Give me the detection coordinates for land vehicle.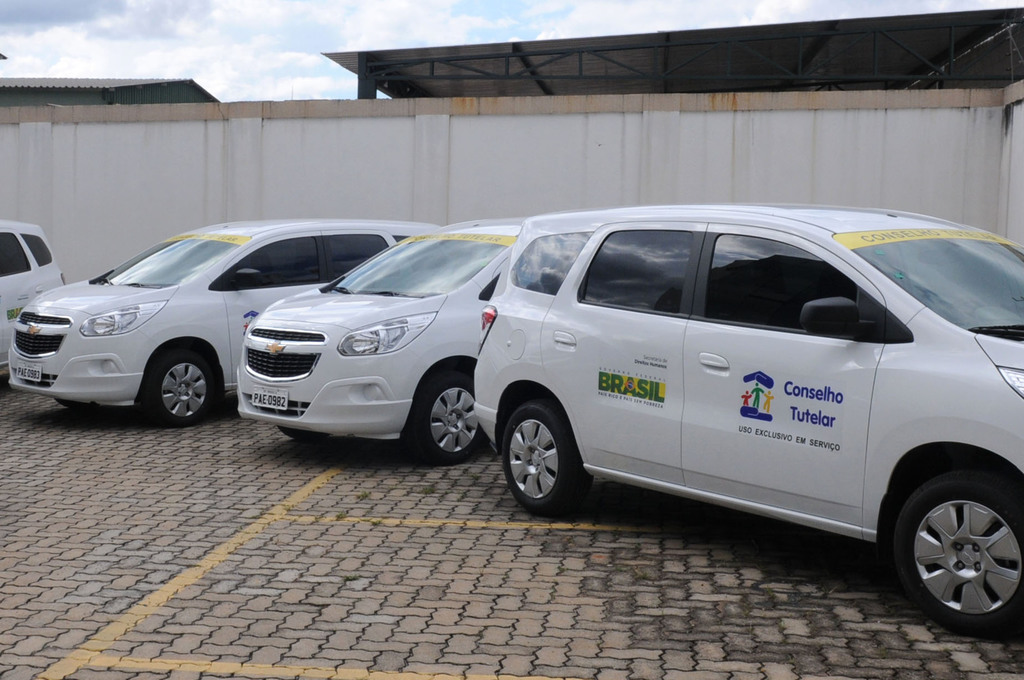
box(0, 226, 66, 378).
